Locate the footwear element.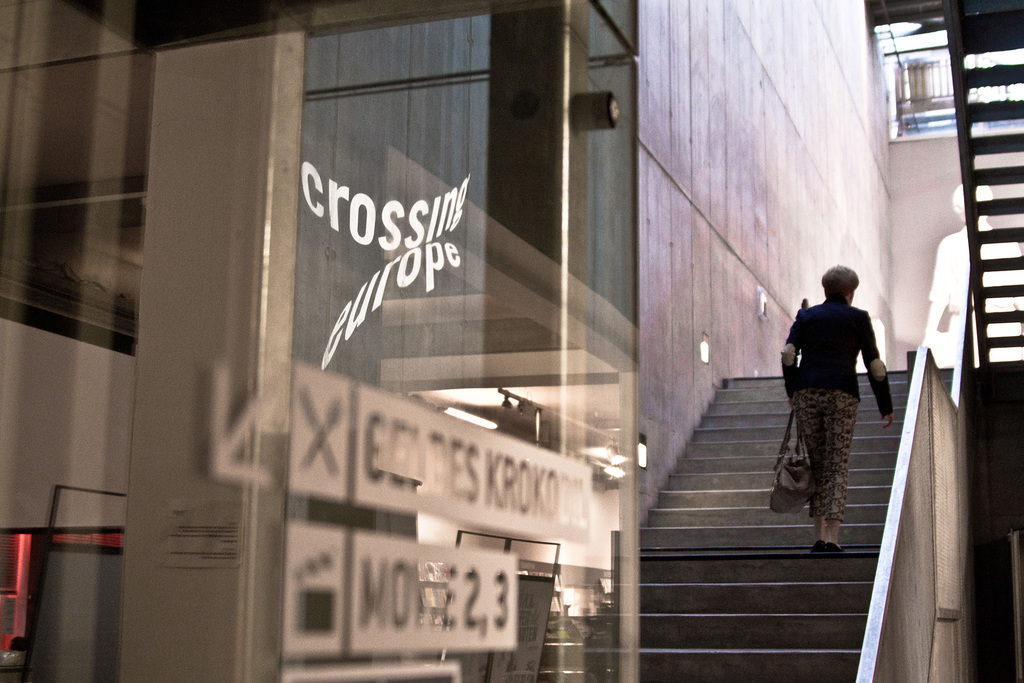
Element bbox: left=824, top=541, right=849, bottom=558.
